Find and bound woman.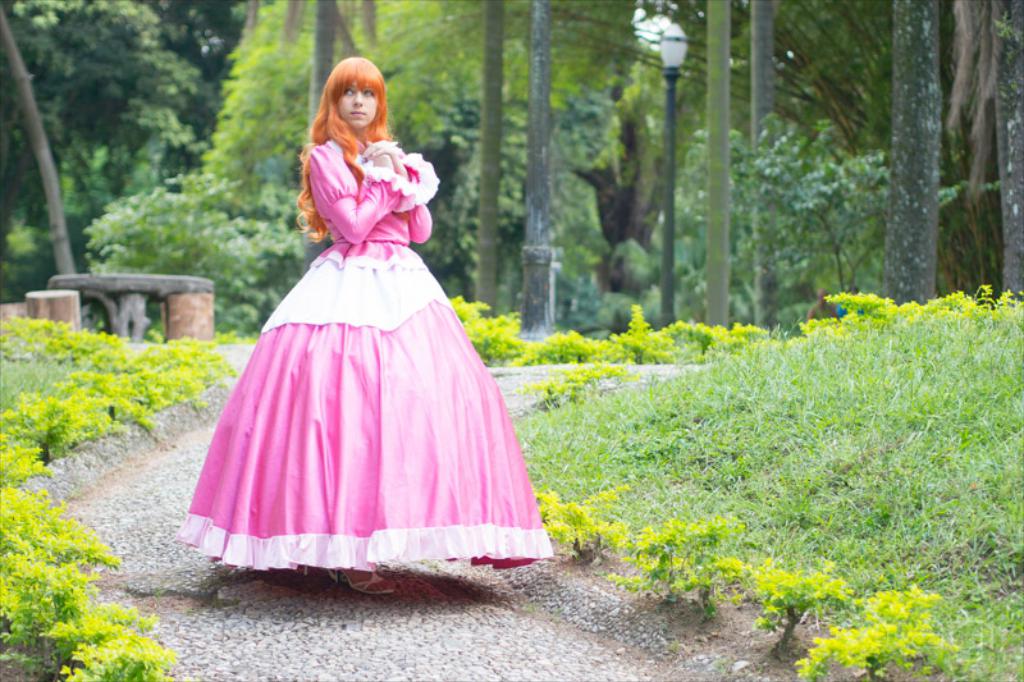
Bound: rect(193, 5, 544, 595).
